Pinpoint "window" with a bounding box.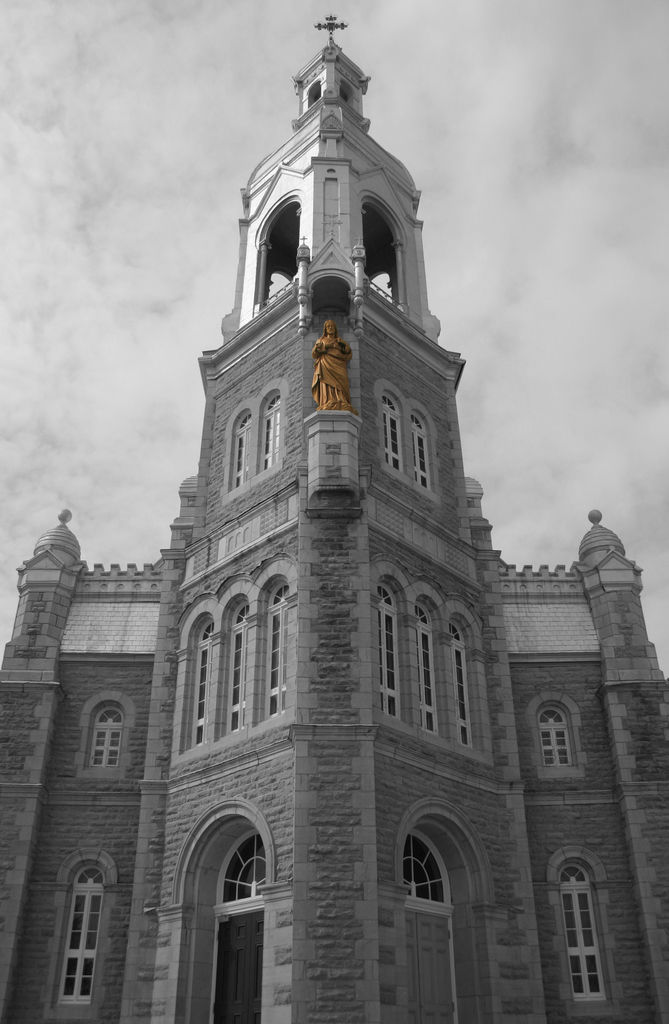
{"x1": 404, "y1": 829, "x2": 456, "y2": 910}.
